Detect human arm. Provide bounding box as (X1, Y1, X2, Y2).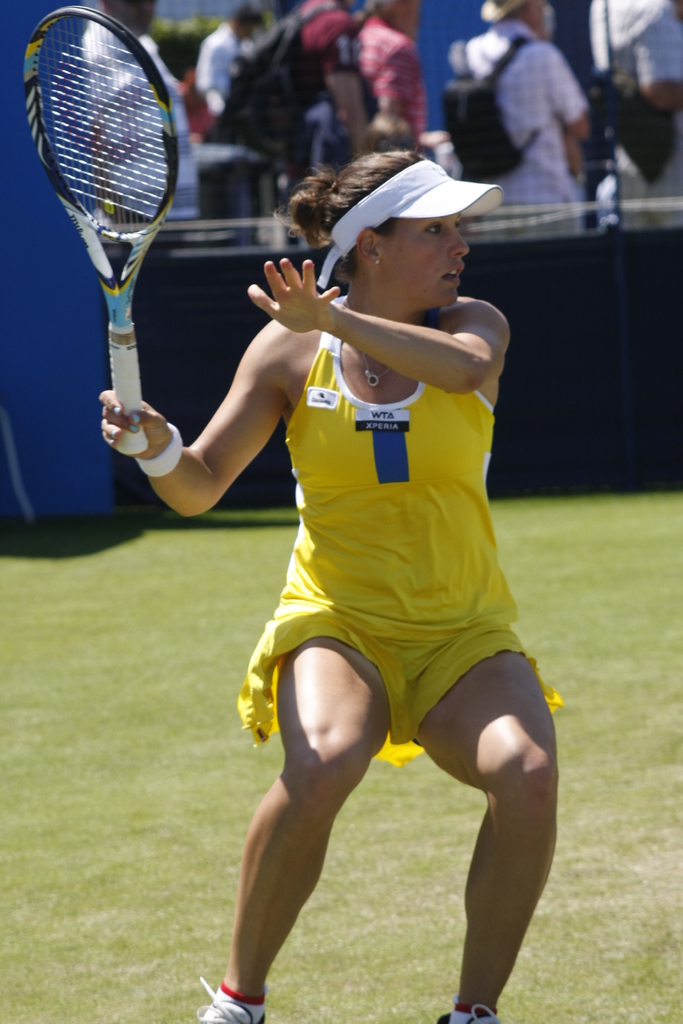
(634, 10, 682, 127).
